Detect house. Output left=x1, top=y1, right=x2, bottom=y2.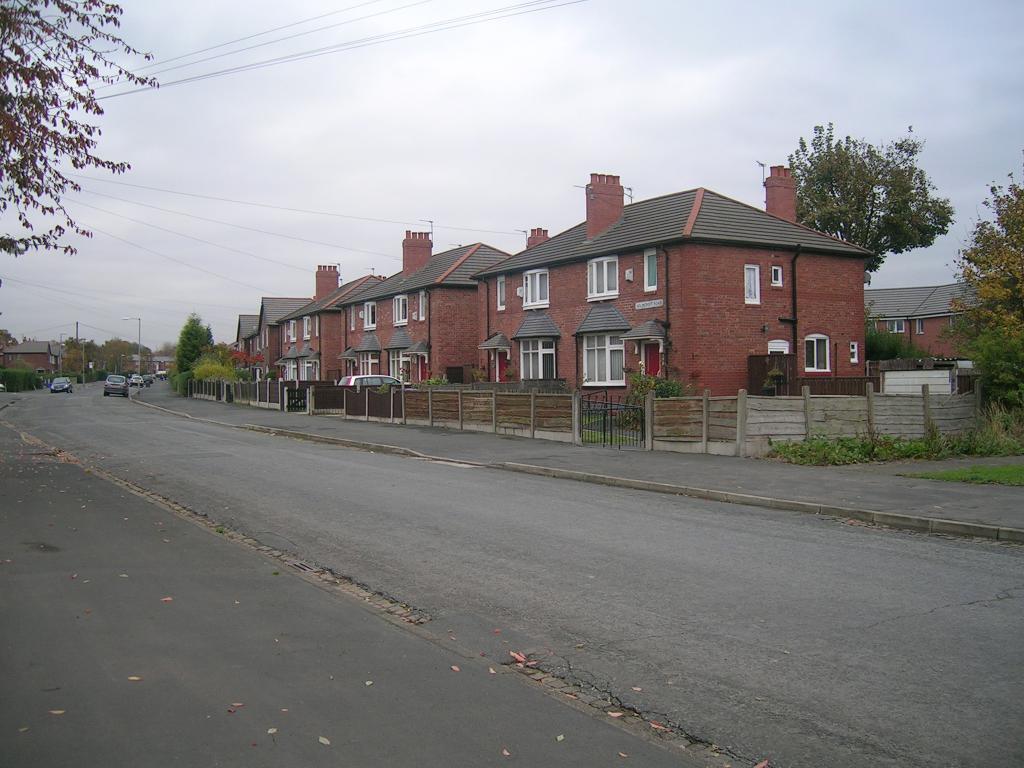
left=1, top=340, right=60, bottom=373.
